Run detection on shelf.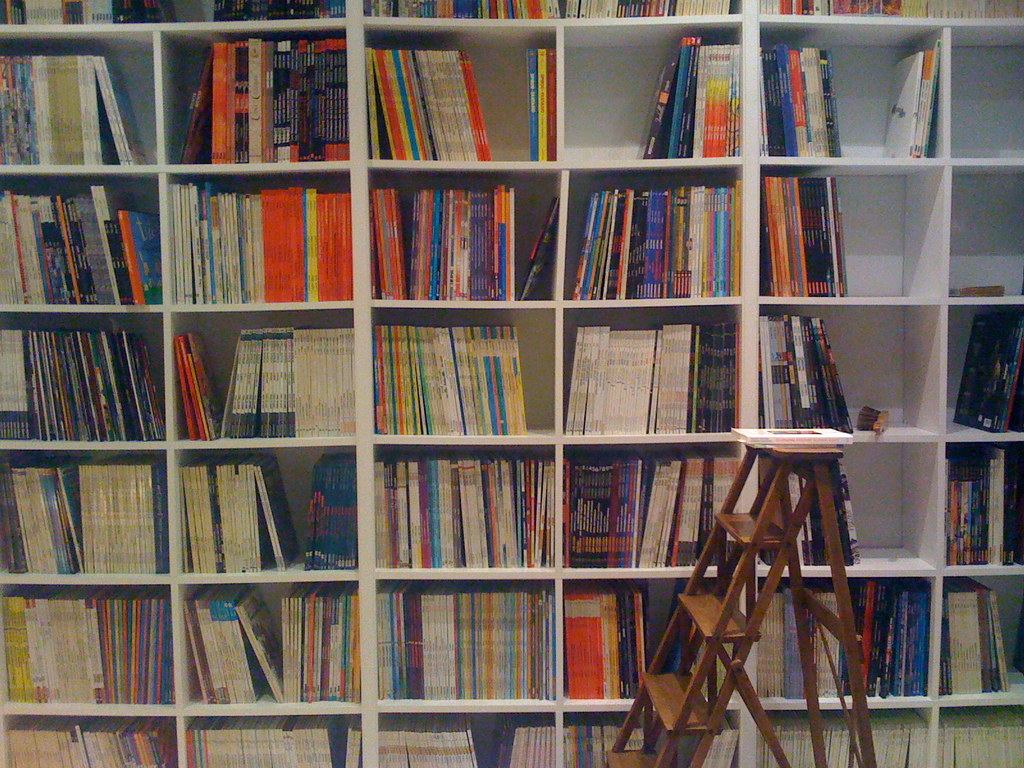
Result: (x1=0, y1=590, x2=178, y2=718).
